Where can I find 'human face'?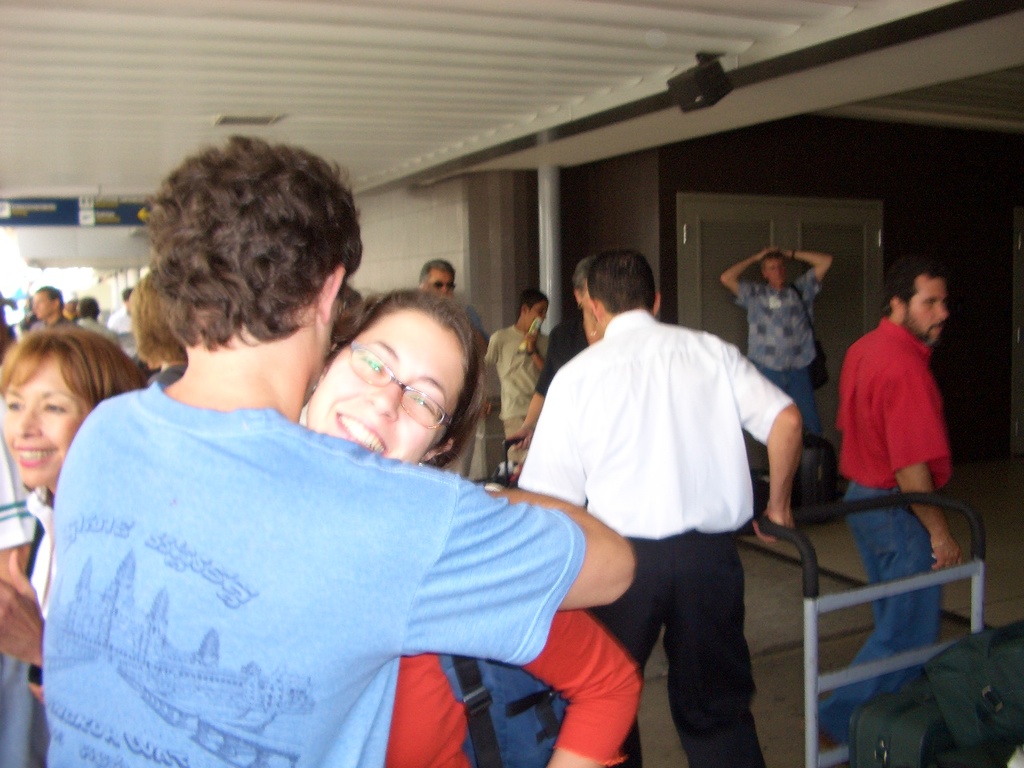
You can find it at x1=765 y1=258 x2=782 y2=286.
